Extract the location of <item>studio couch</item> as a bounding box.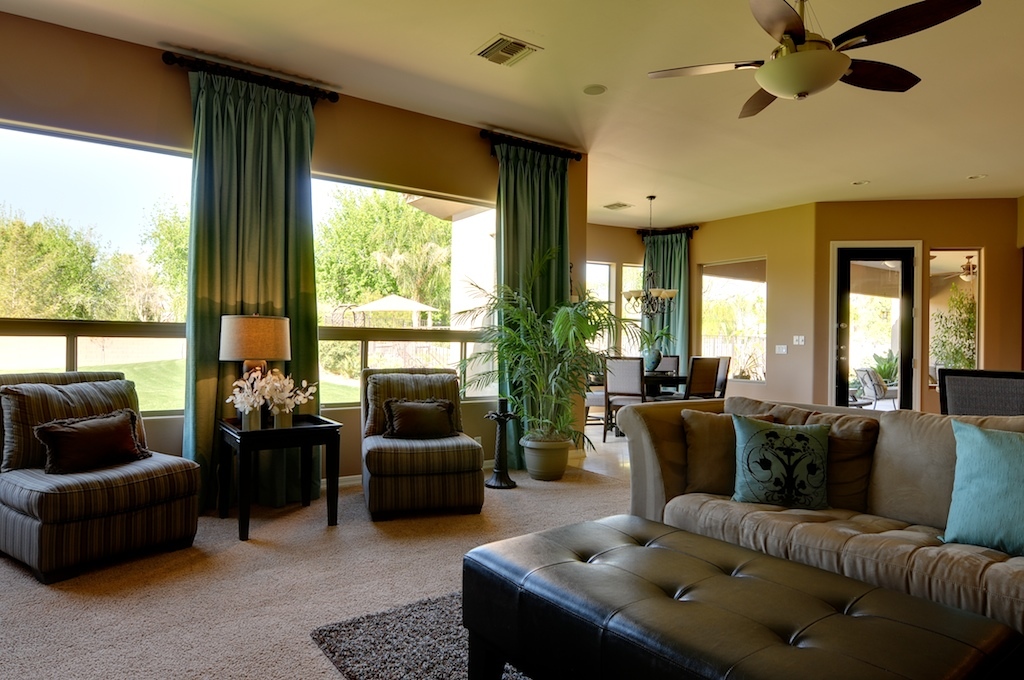
<bbox>617, 381, 1023, 634</bbox>.
